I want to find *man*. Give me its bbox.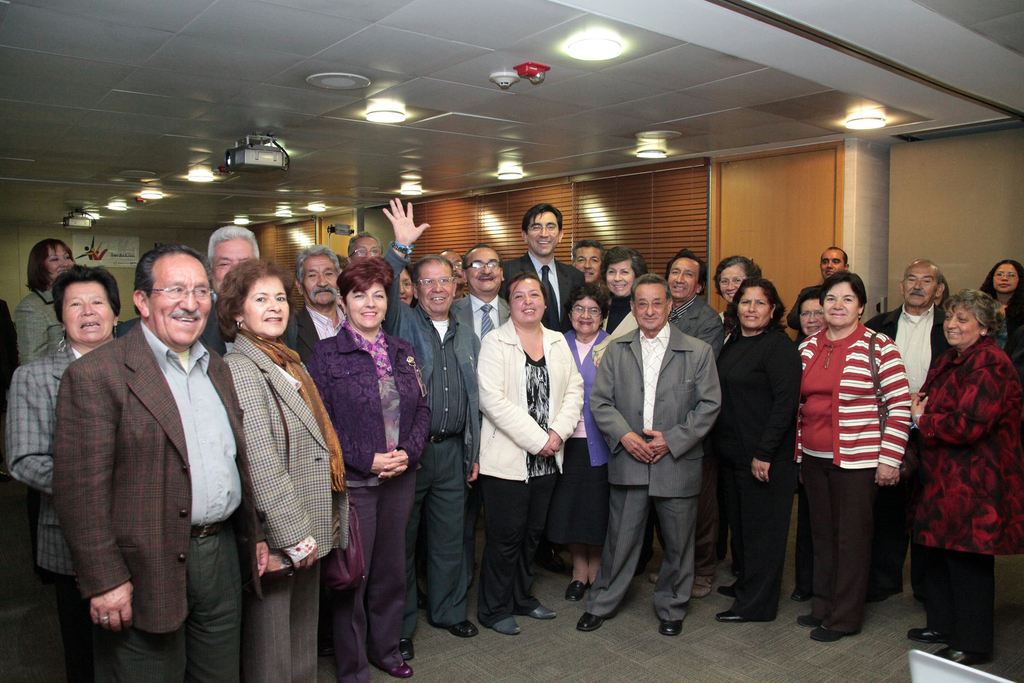
[572,239,604,290].
